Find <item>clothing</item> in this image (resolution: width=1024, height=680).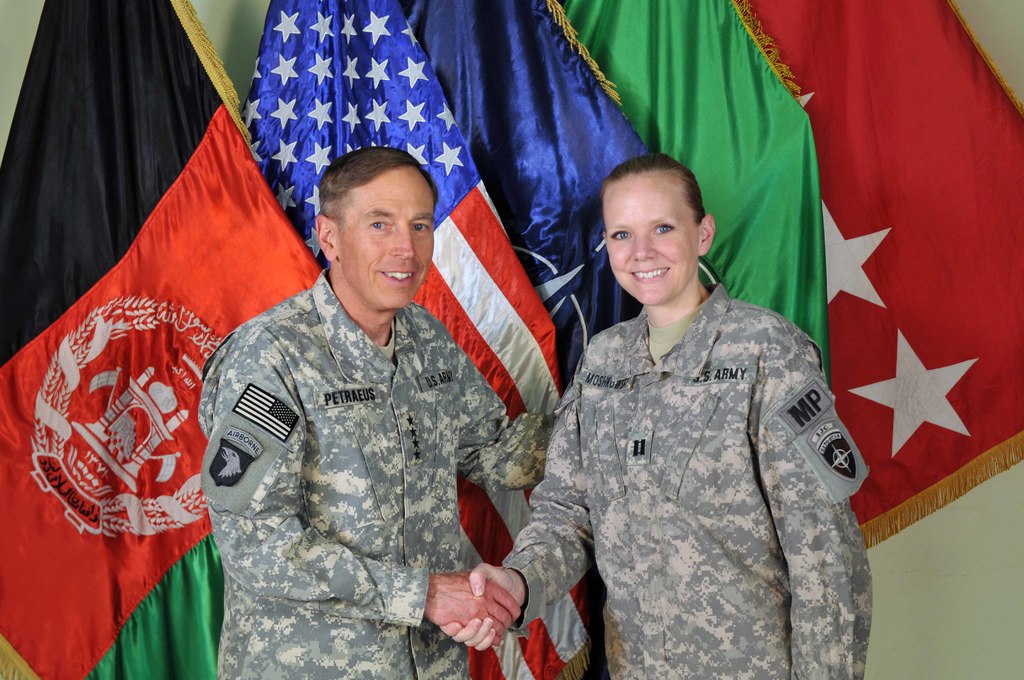
rect(199, 262, 557, 679).
